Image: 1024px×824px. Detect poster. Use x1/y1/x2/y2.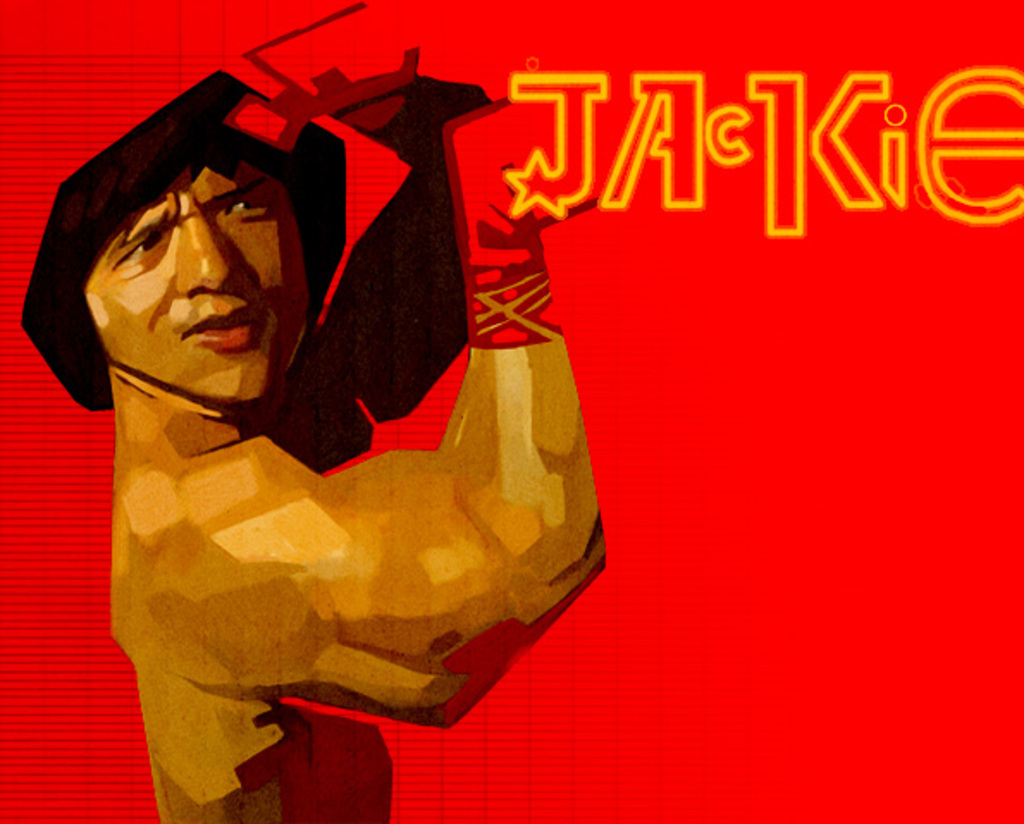
0/0/1022/822.
